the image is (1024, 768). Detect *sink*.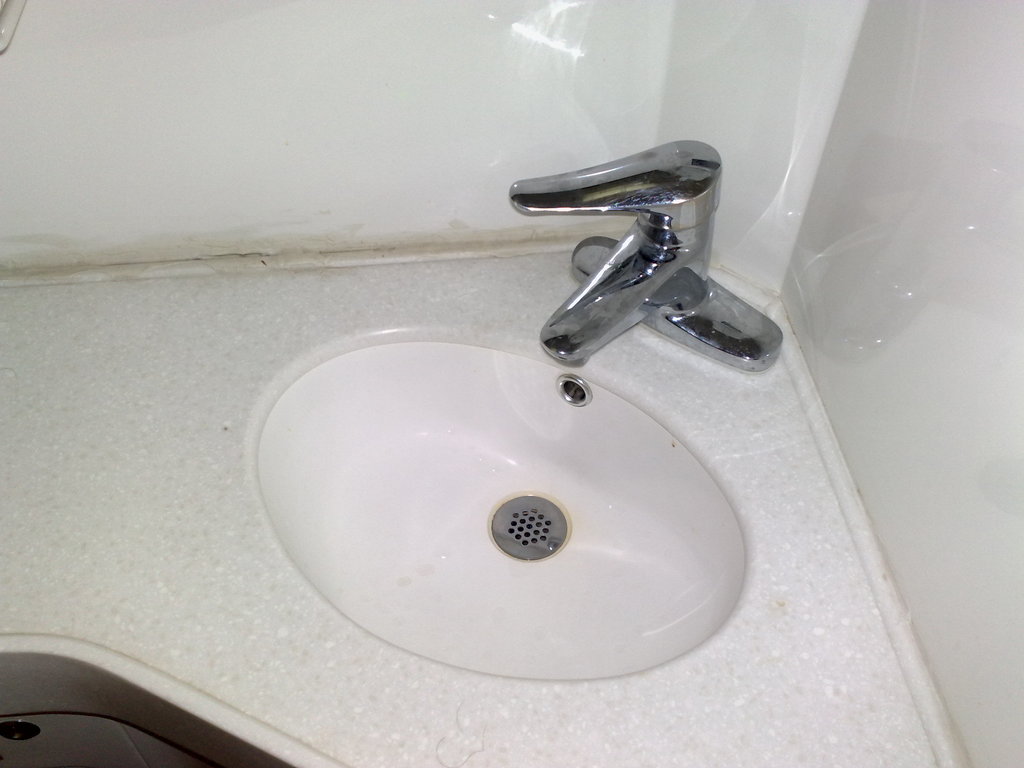
Detection: pyautogui.locateOnScreen(232, 275, 796, 675).
